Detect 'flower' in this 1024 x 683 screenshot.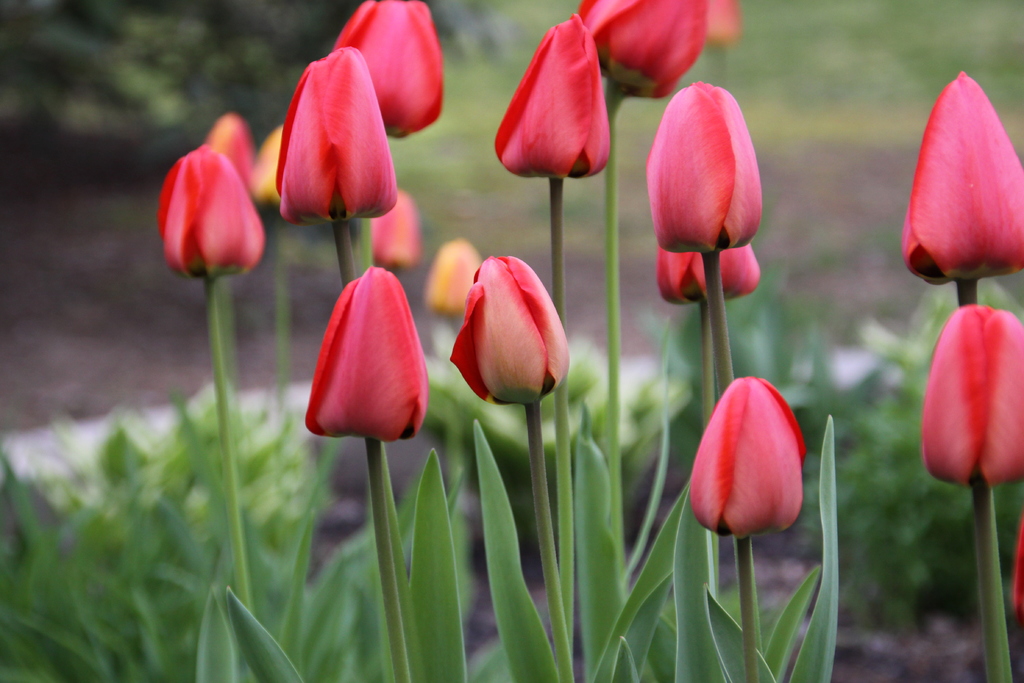
Detection: <bbox>657, 88, 757, 257</bbox>.
